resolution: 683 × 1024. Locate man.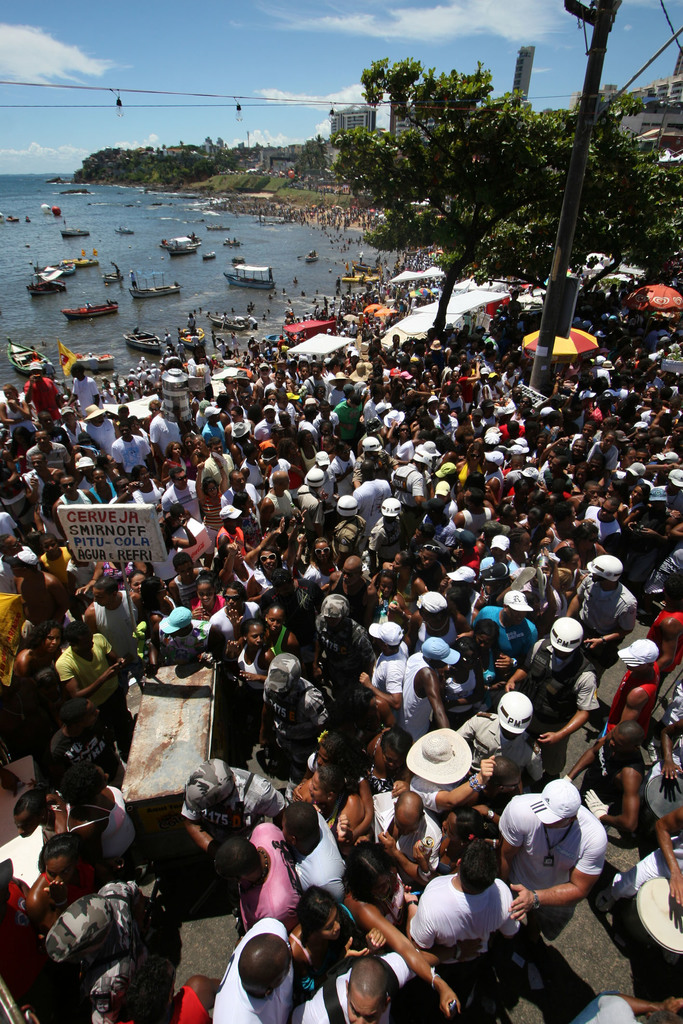
543:438:587:470.
